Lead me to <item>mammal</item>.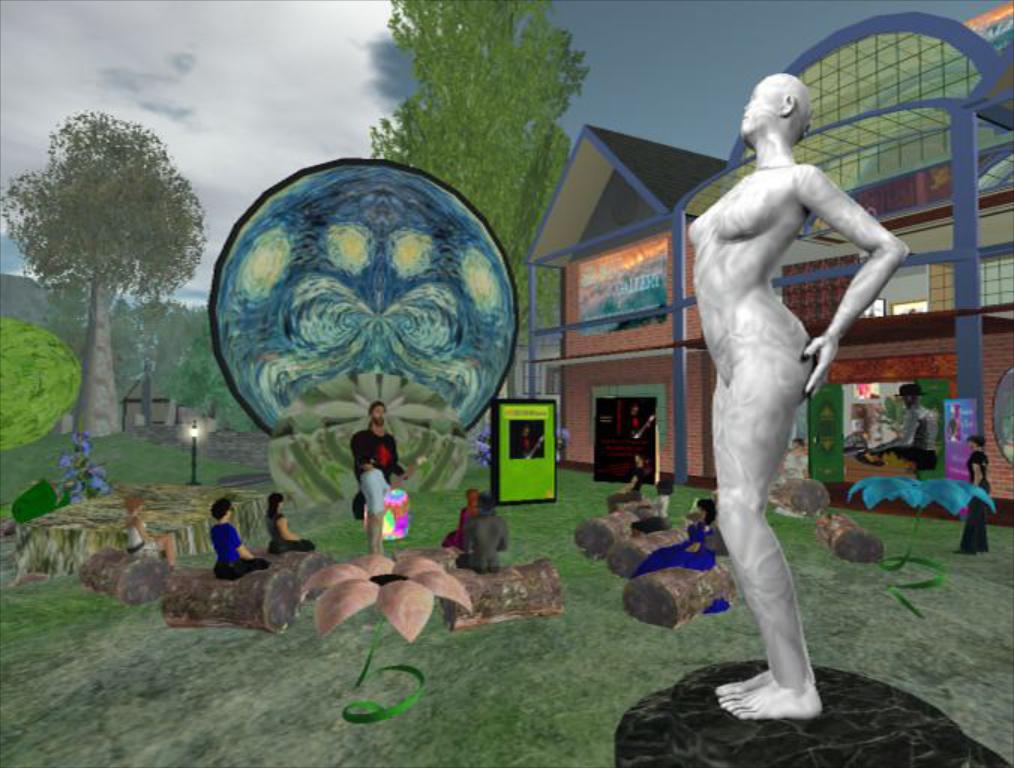
Lead to (120, 489, 179, 572).
